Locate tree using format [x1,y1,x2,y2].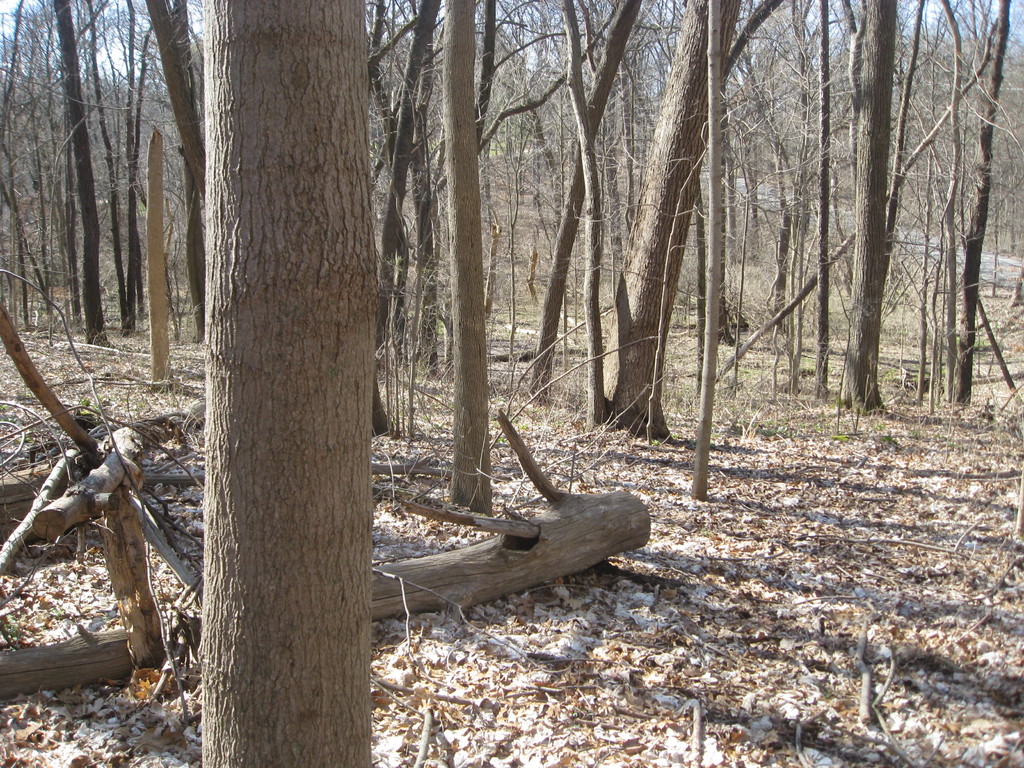
[199,0,380,767].
